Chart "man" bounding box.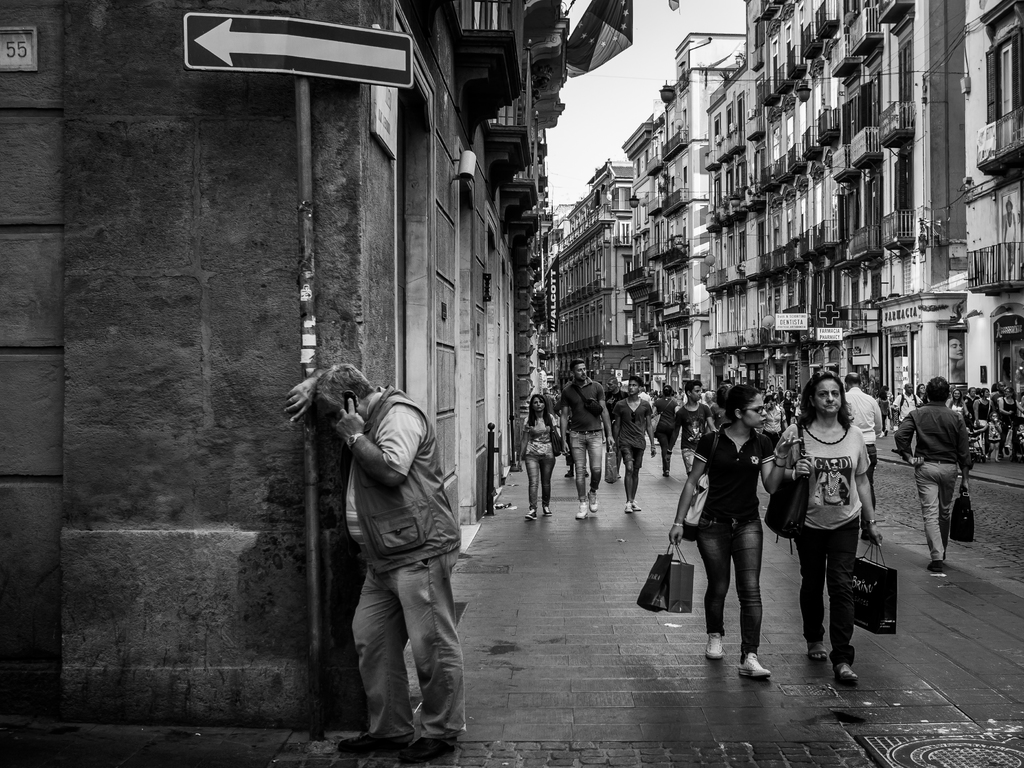
Charted: <region>550, 353, 618, 527</region>.
